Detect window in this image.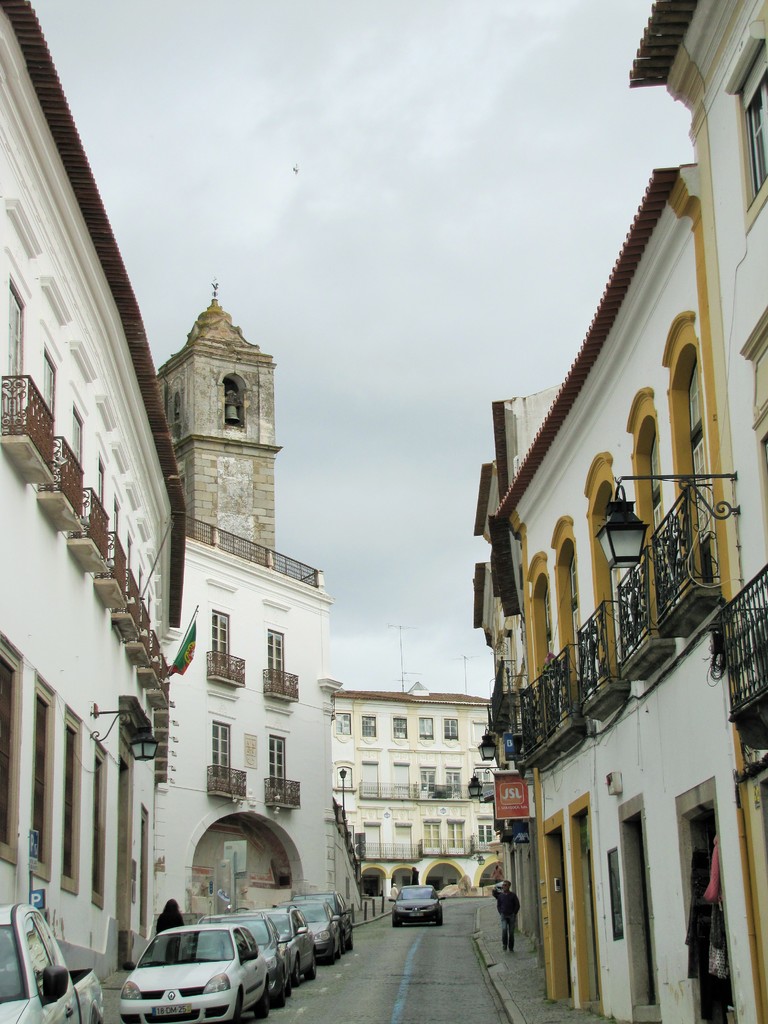
Detection: bbox=(693, 357, 723, 588).
